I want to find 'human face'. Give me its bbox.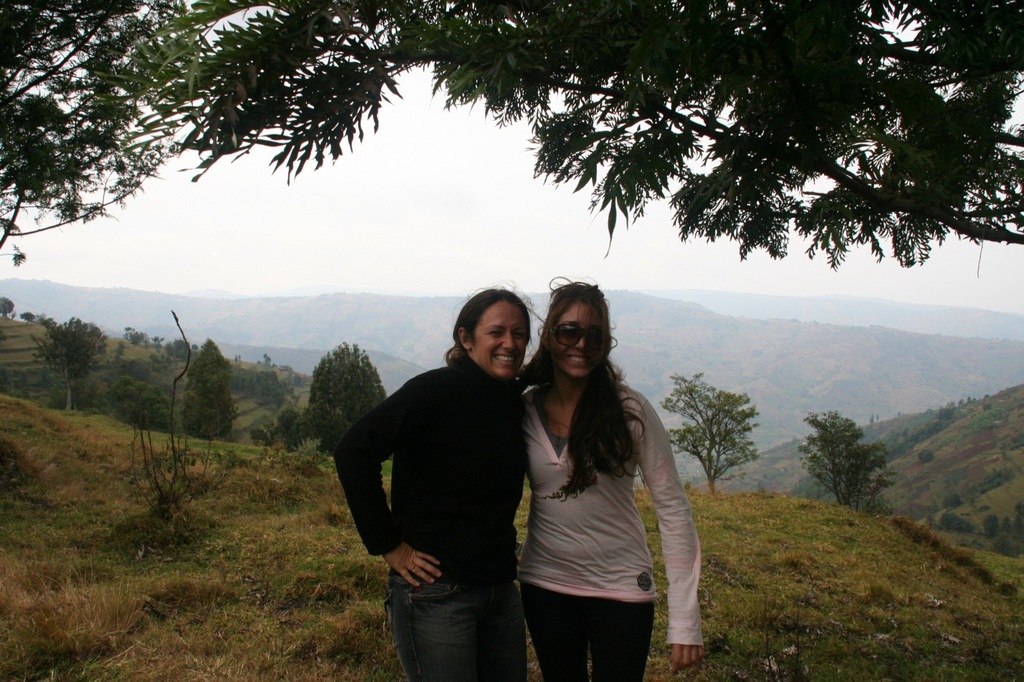
[472, 303, 525, 381].
